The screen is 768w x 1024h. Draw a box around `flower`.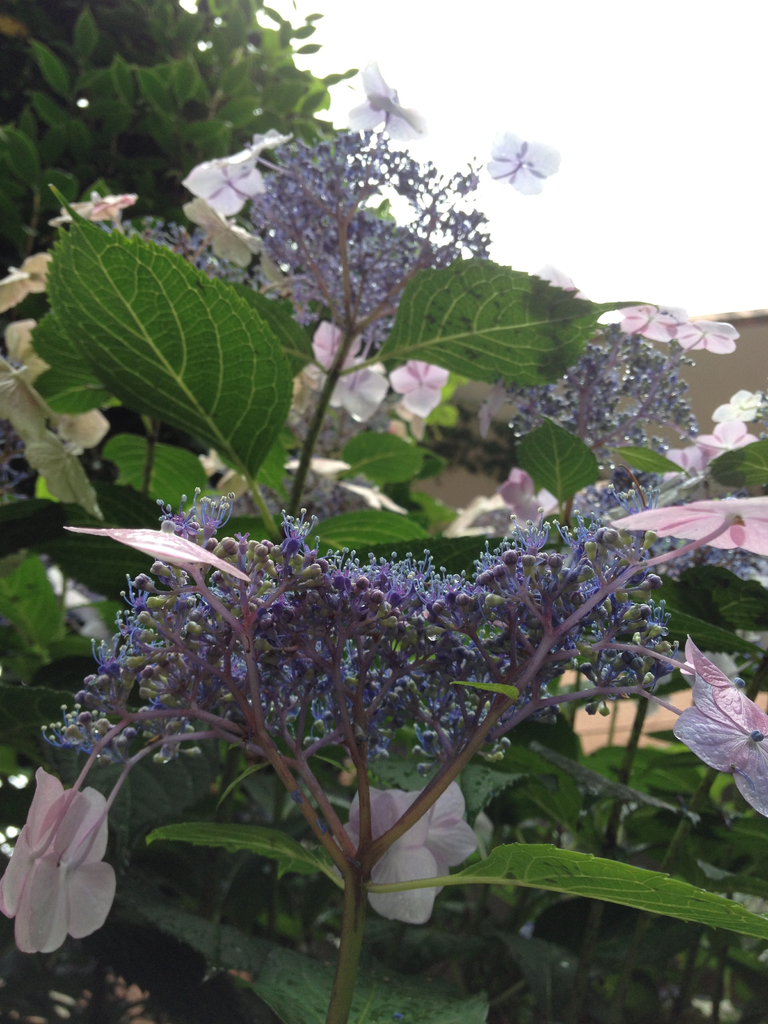
{"left": 0, "top": 764, "right": 120, "bottom": 956}.
